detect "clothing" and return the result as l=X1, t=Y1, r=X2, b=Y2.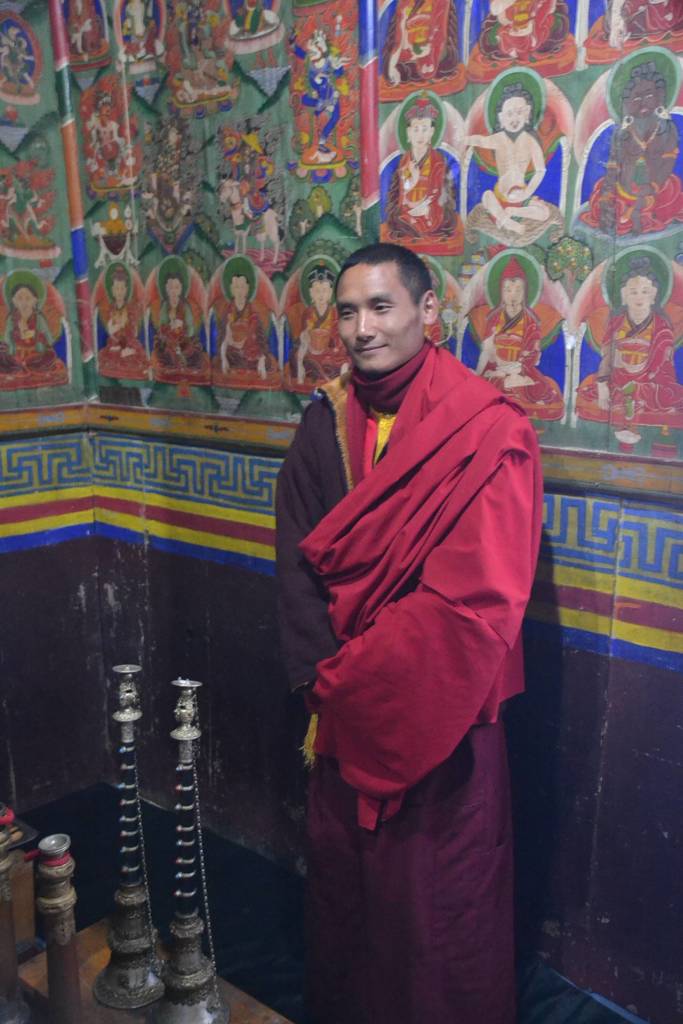
l=158, t=305, r=220, b=386.
